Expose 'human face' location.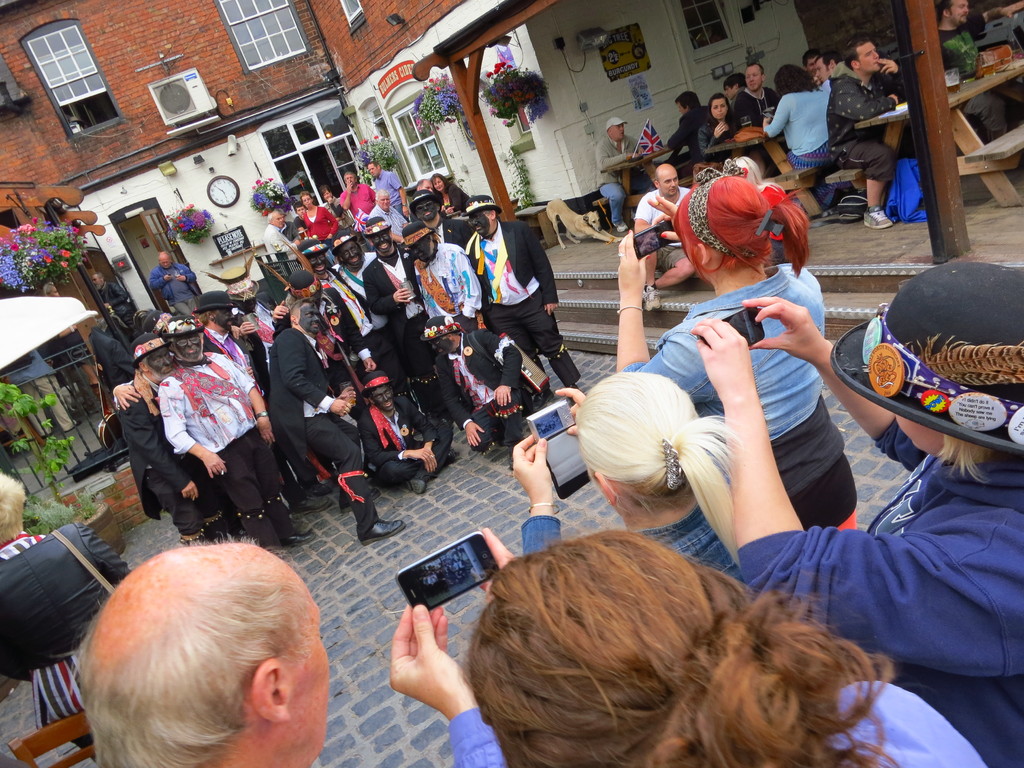
Exposed at <region>49, 287, 60, 297</region>.
